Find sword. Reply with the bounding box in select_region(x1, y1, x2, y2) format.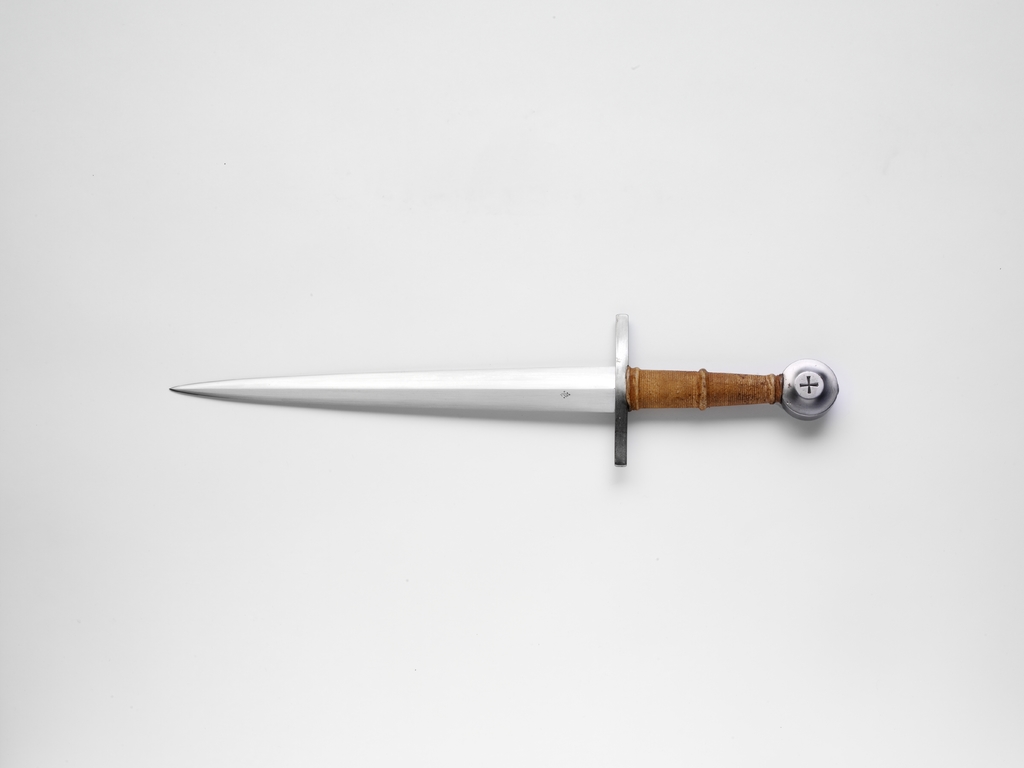
select_region(170, 312, 838, 466).
